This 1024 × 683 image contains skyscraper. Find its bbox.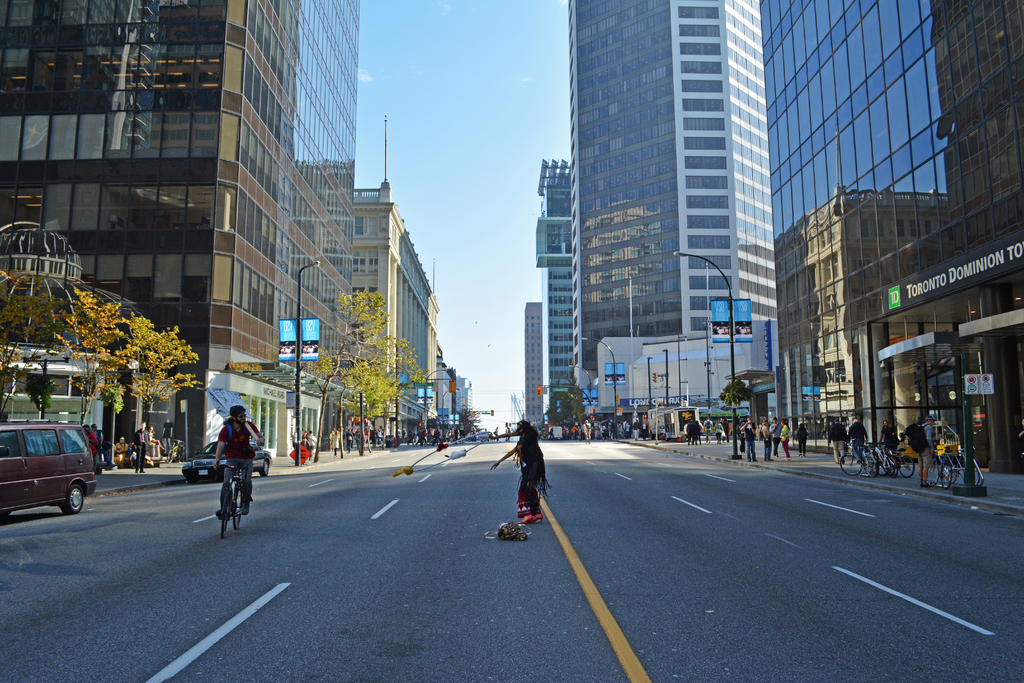
box(0, 0, 360, 400).
